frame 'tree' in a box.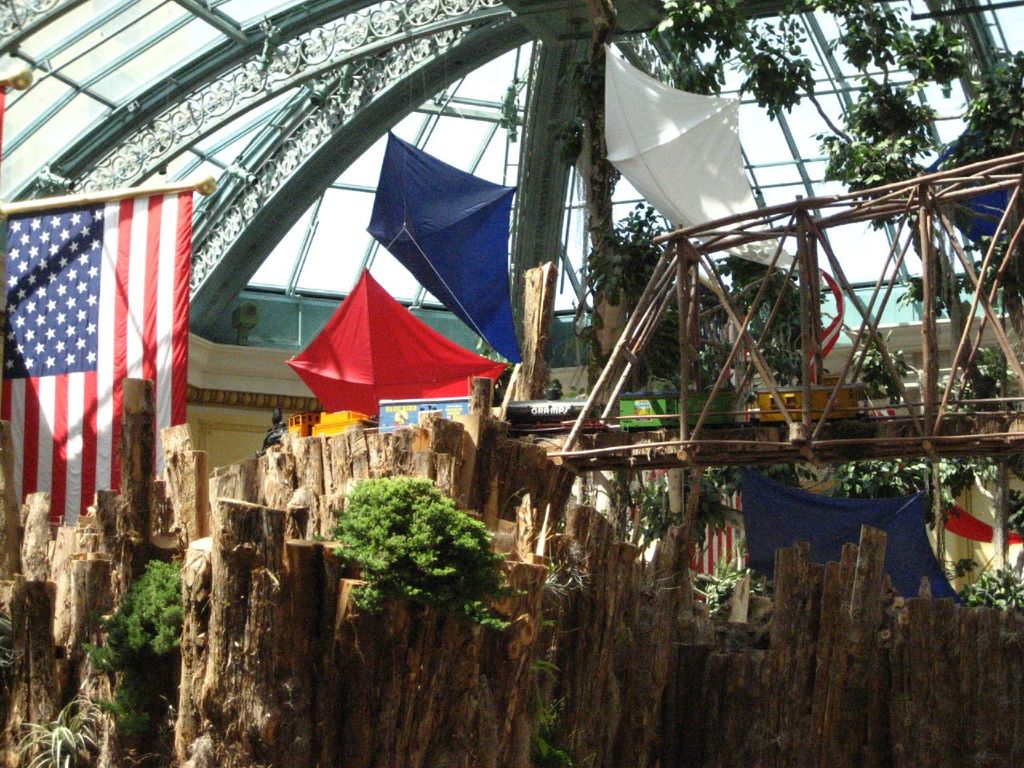
[813,442,979,506].
